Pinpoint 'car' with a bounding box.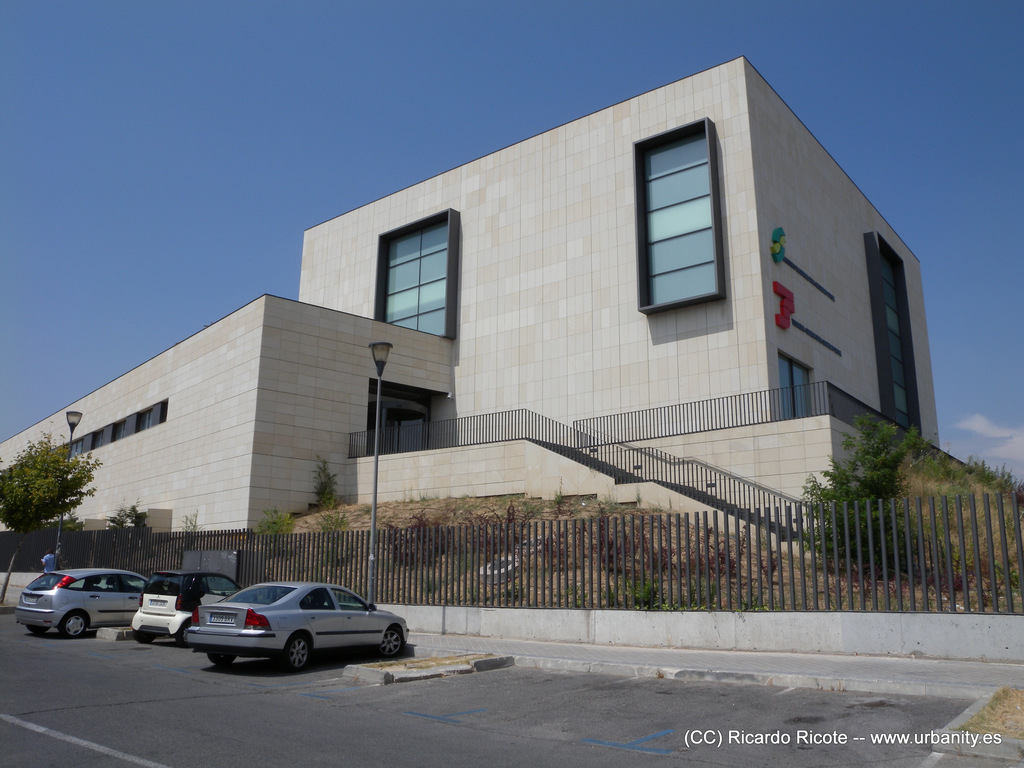
box(131, 569, 239, 645).
